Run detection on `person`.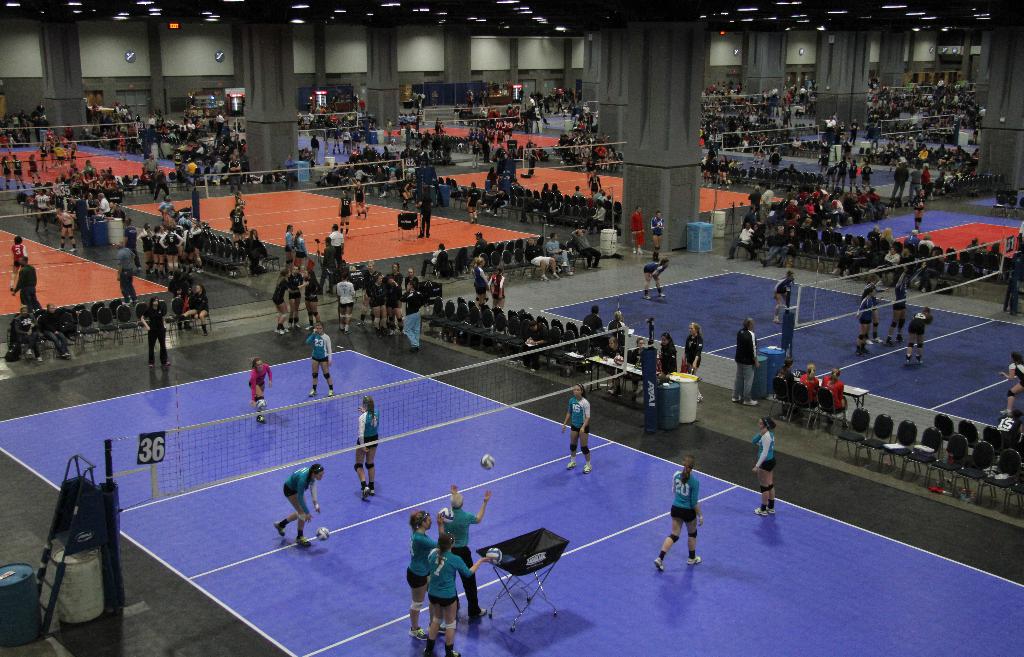
Result: {"left": 229, "top": 203, "right": 250, "bottom": 242}.
